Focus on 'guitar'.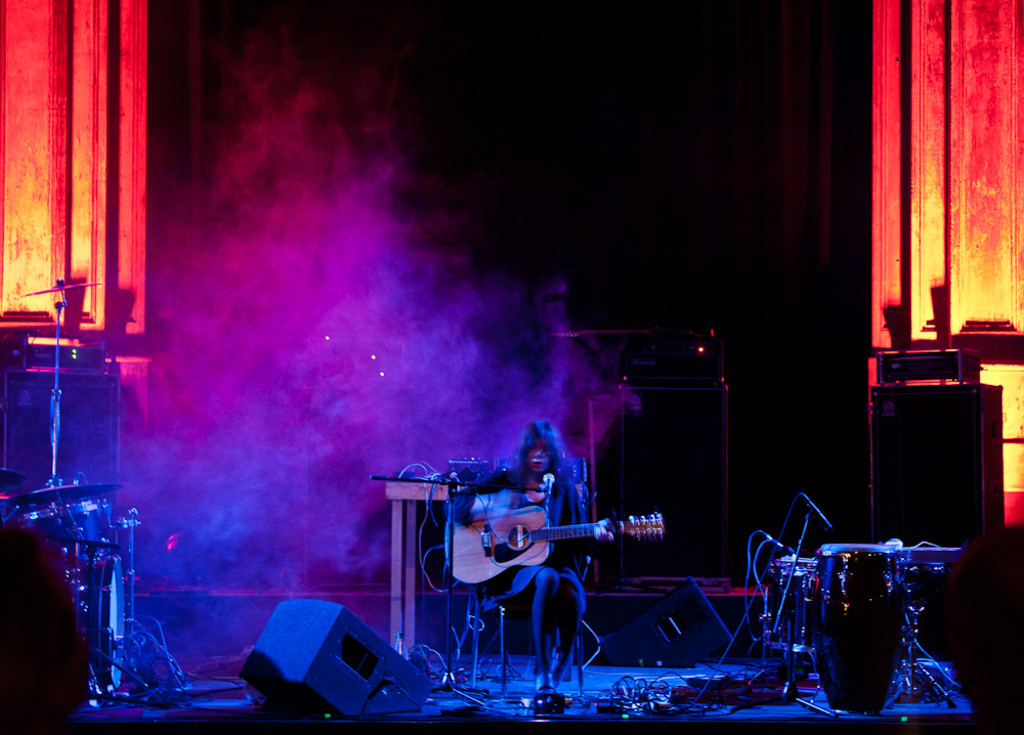
Focused at {"left": 453, "top": 489, "right": 669, "bottom": 590}.
